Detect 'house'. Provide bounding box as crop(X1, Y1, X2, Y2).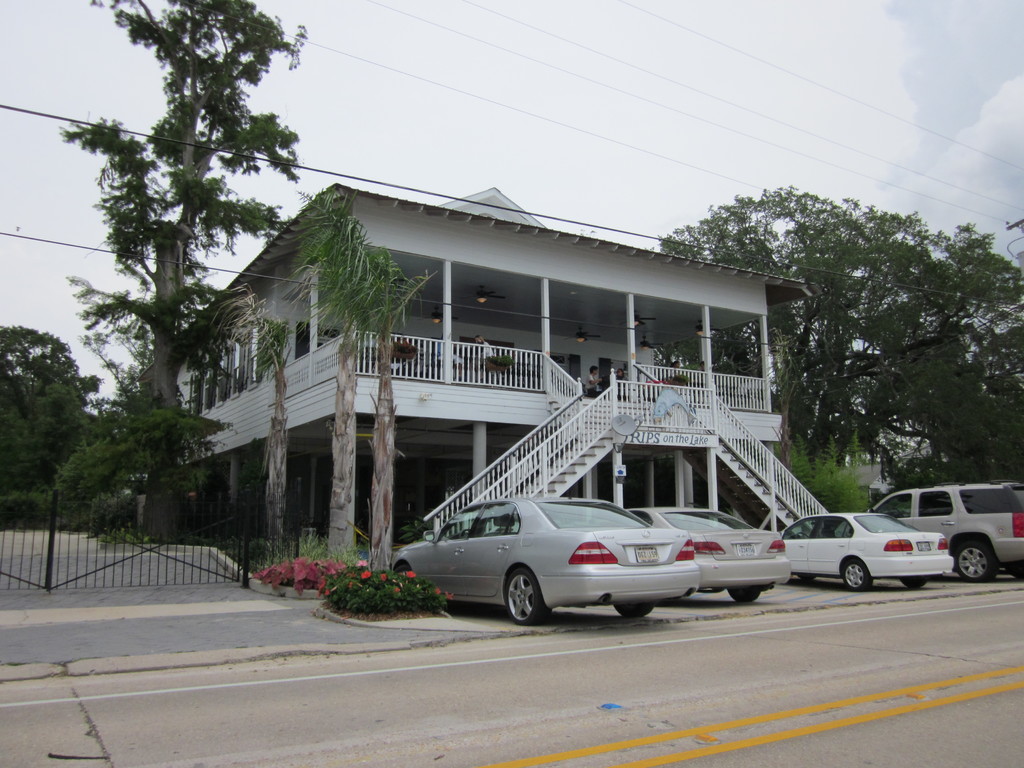
crop(136, 147, 884, 570).
